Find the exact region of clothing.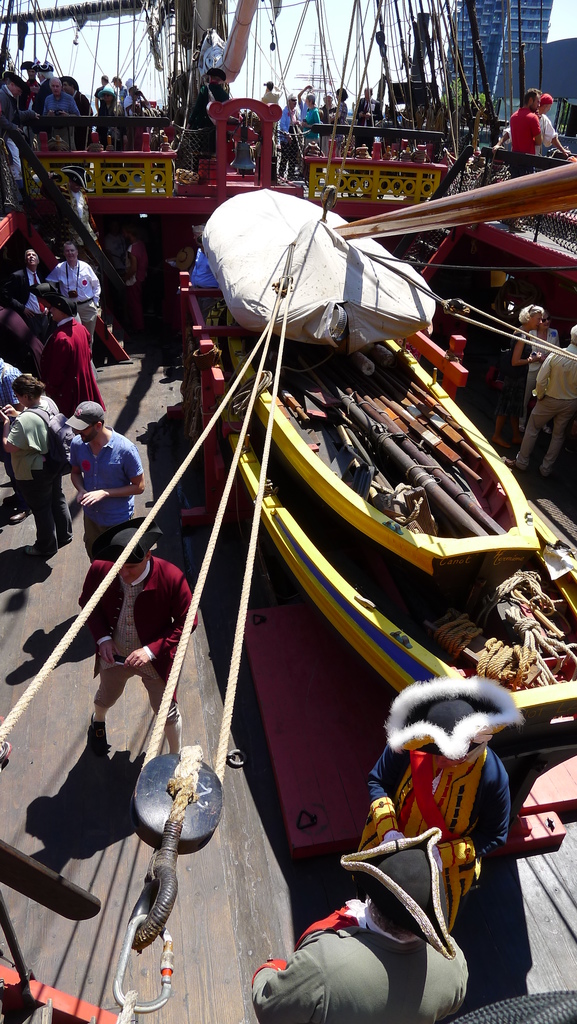
Exact region: 48/311/88/409.
